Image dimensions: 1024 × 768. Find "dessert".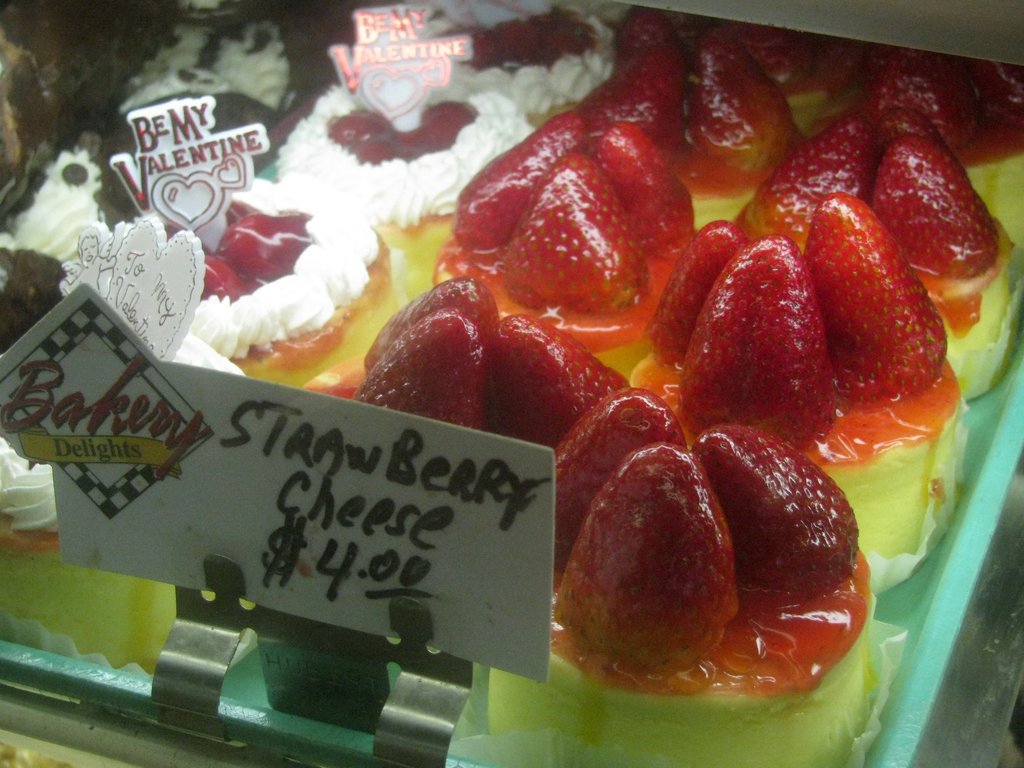
bbox=(881, 137, 1009, 282).
